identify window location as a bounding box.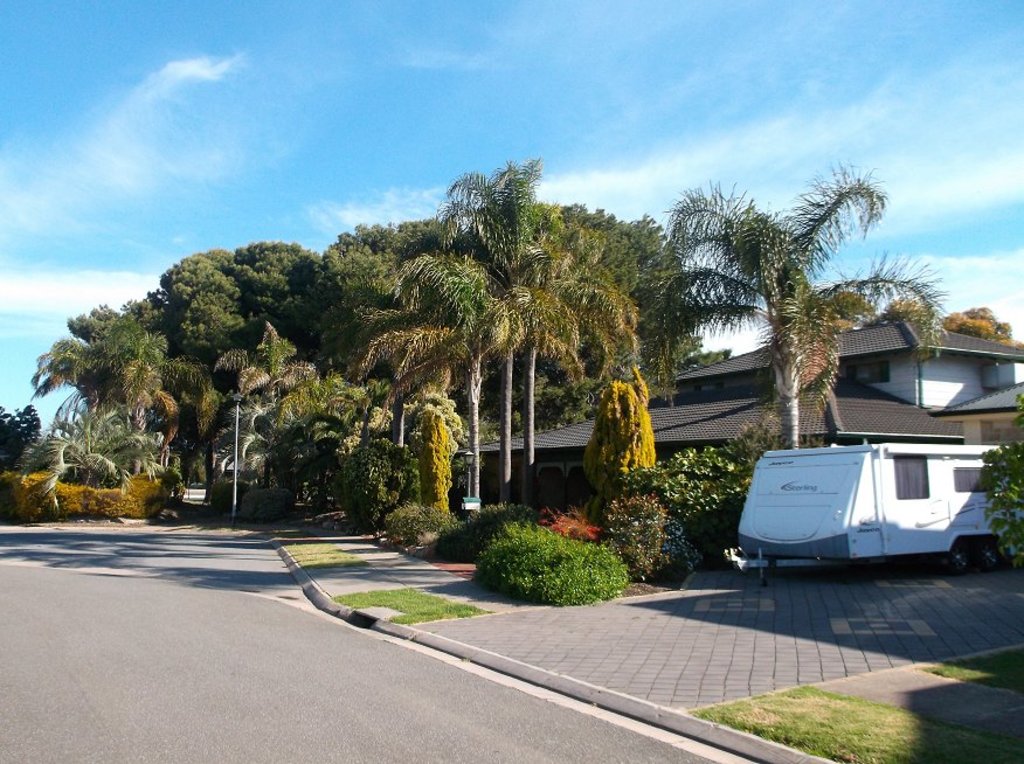
Rect(892, 449, 933, 501).
